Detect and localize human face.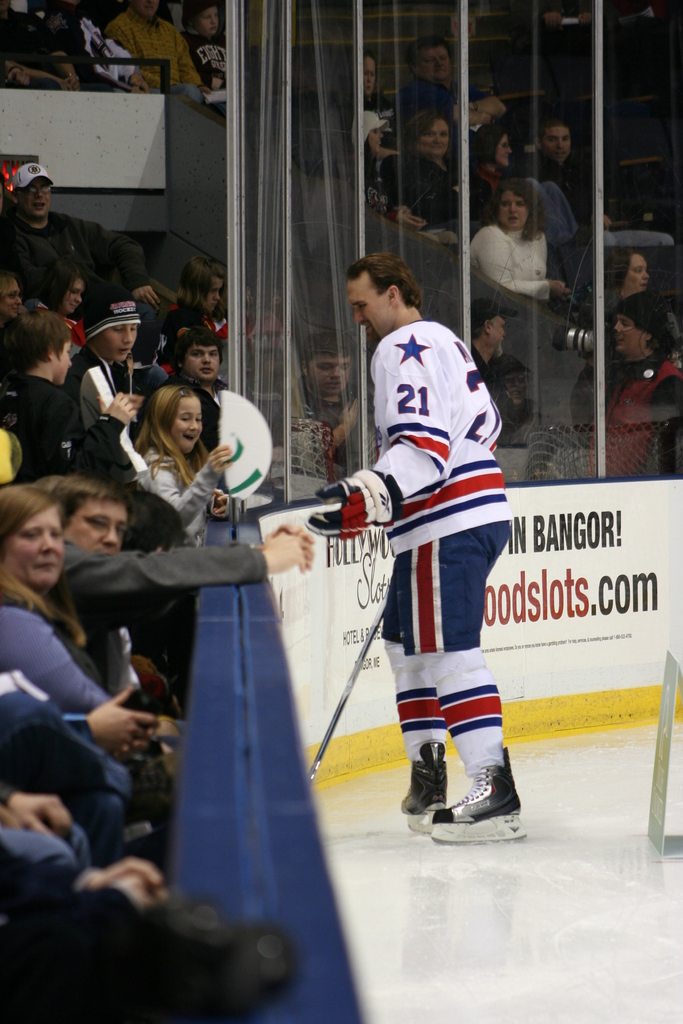
Localized at [x1=15, y1=508, x2=62, y2=581].
